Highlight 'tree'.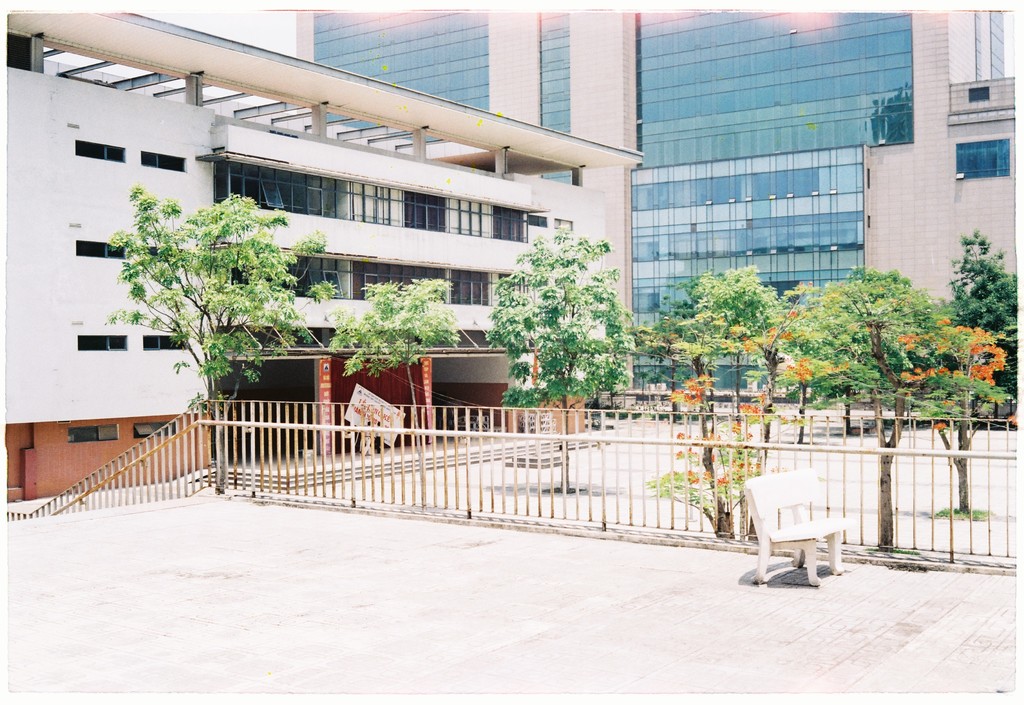
Highlighted region: 108,195,336,493.
